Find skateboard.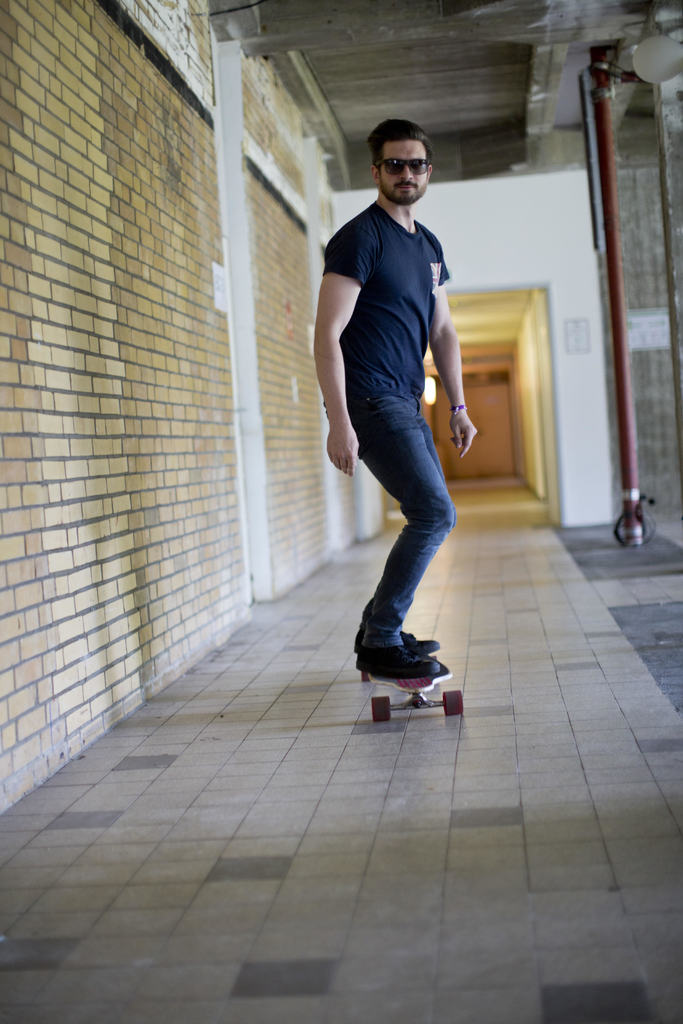
354:632:472:736.
